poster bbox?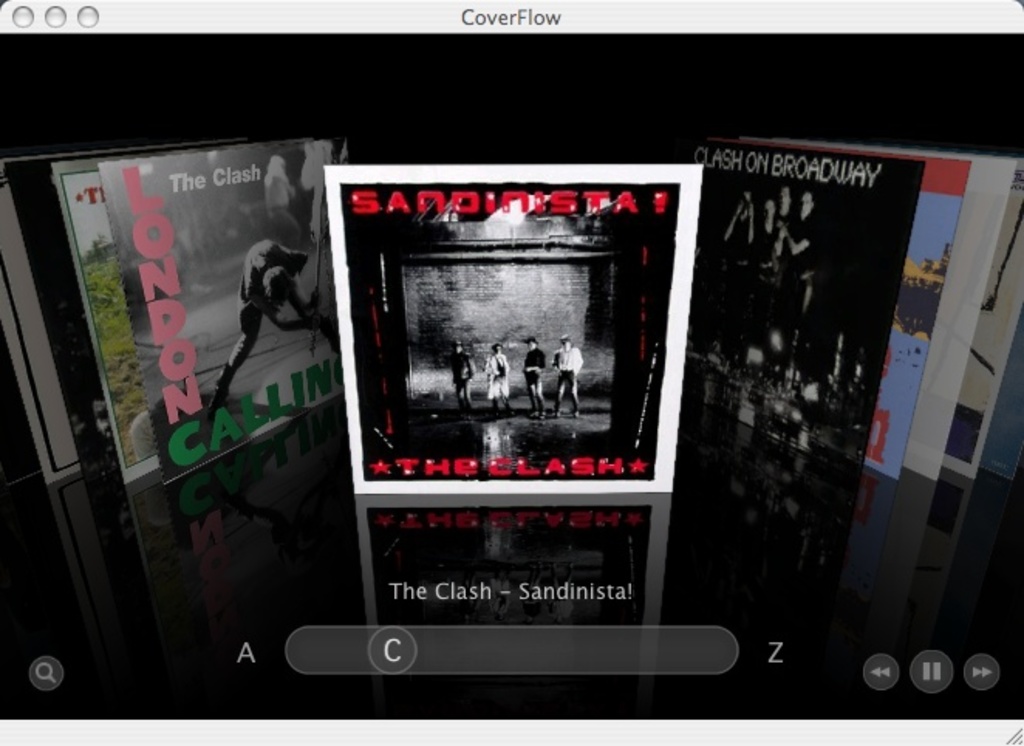
679 138 925 466
